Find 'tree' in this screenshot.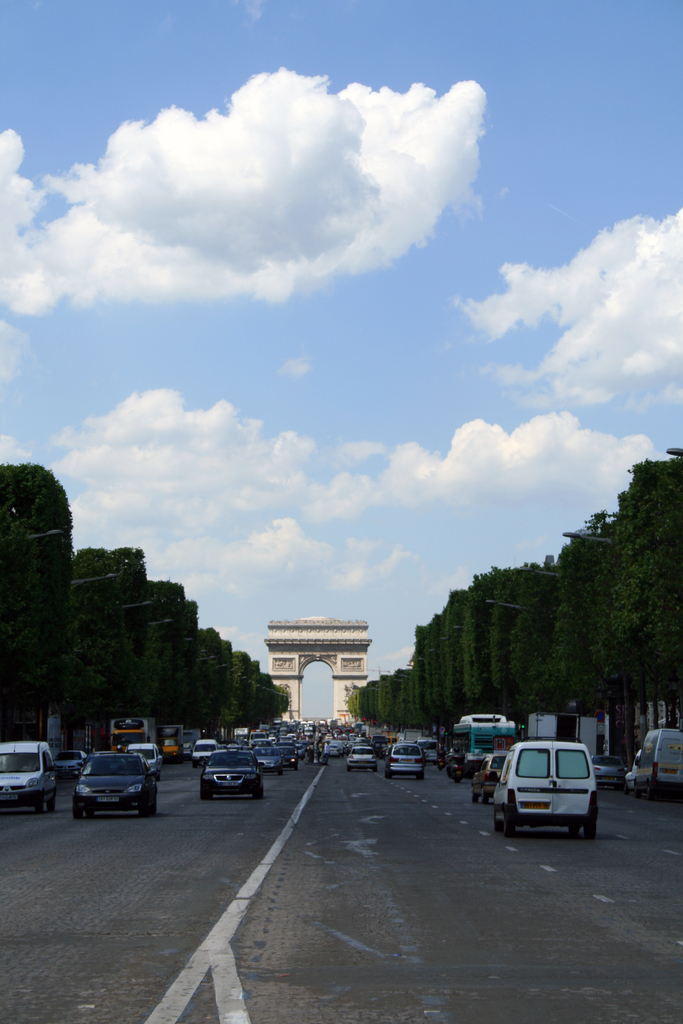
The bounding box for 'tree' is left=184, top=624, right=219, bottom=732.
